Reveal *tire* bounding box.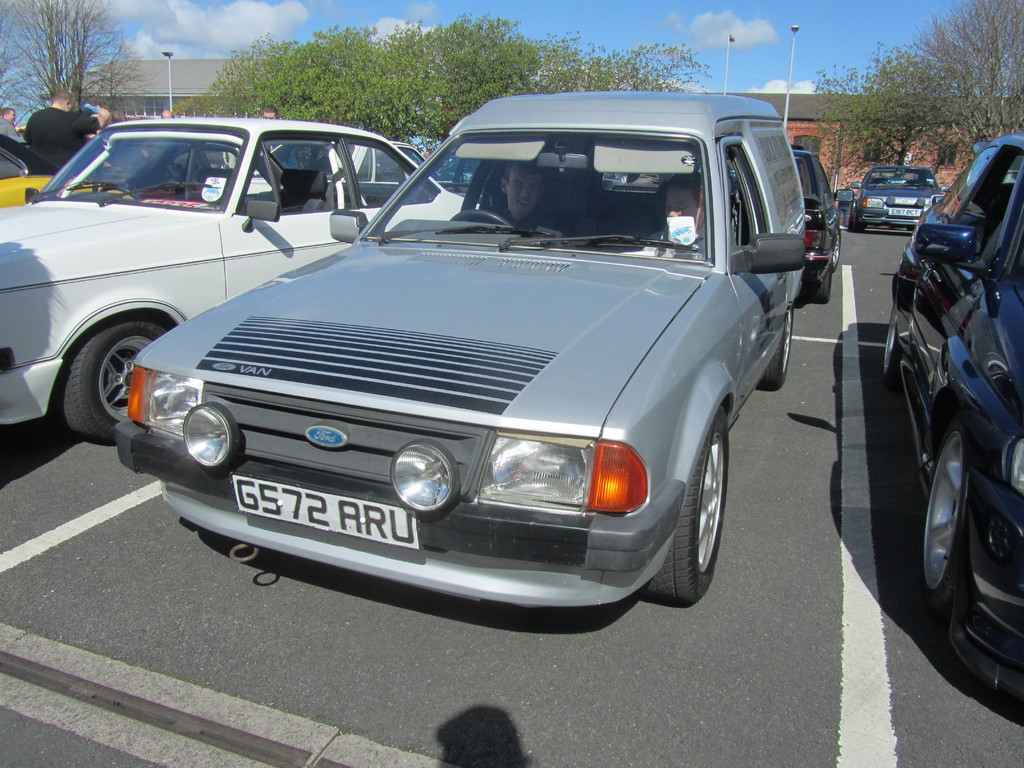
Revealed: [left=55, top=313, right=166, bottom=439].
